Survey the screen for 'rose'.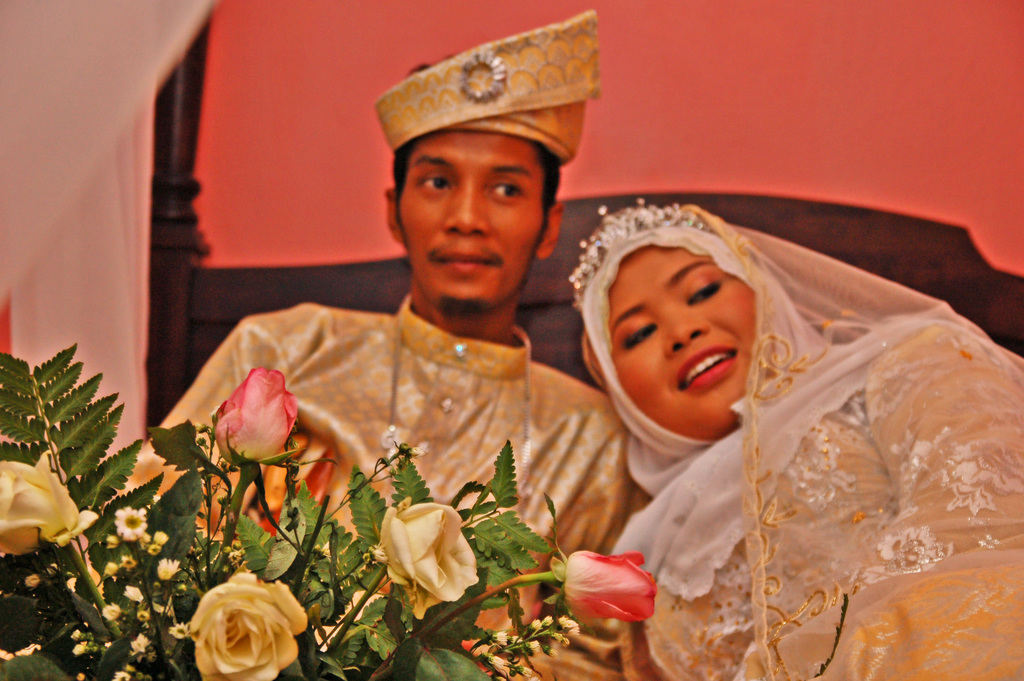
Survey found: x1=377 y1=500 x2=479 y2=621.
